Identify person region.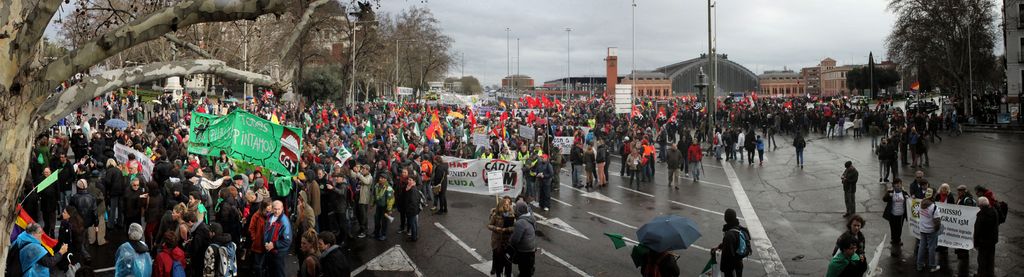
Region: locate(632, 244, 678, 276).
